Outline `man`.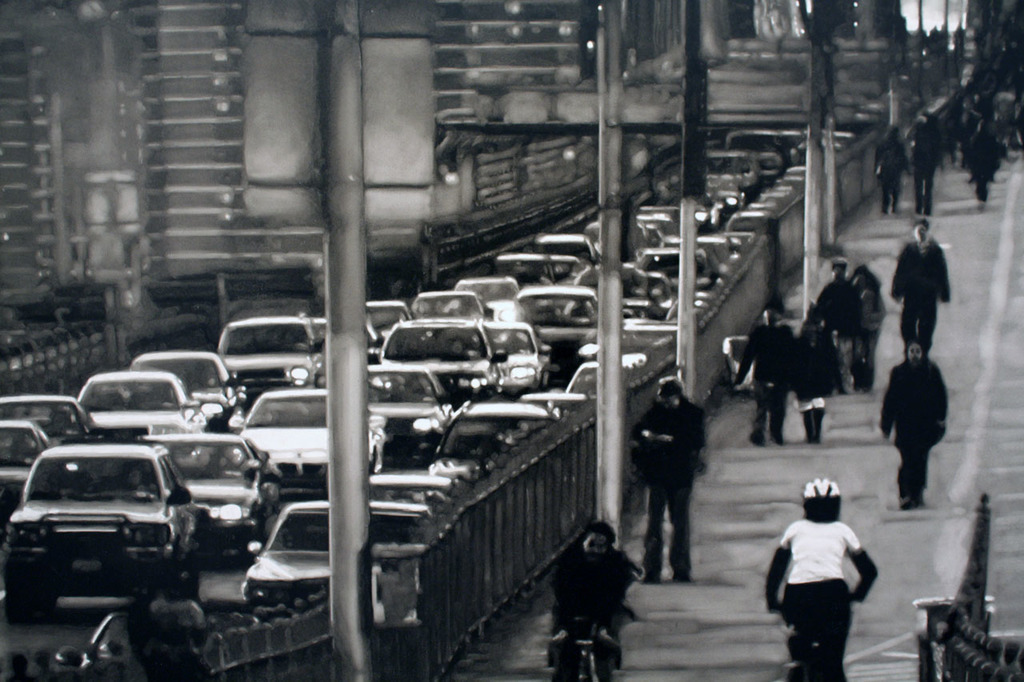
Outline: 546/519/638/681.
